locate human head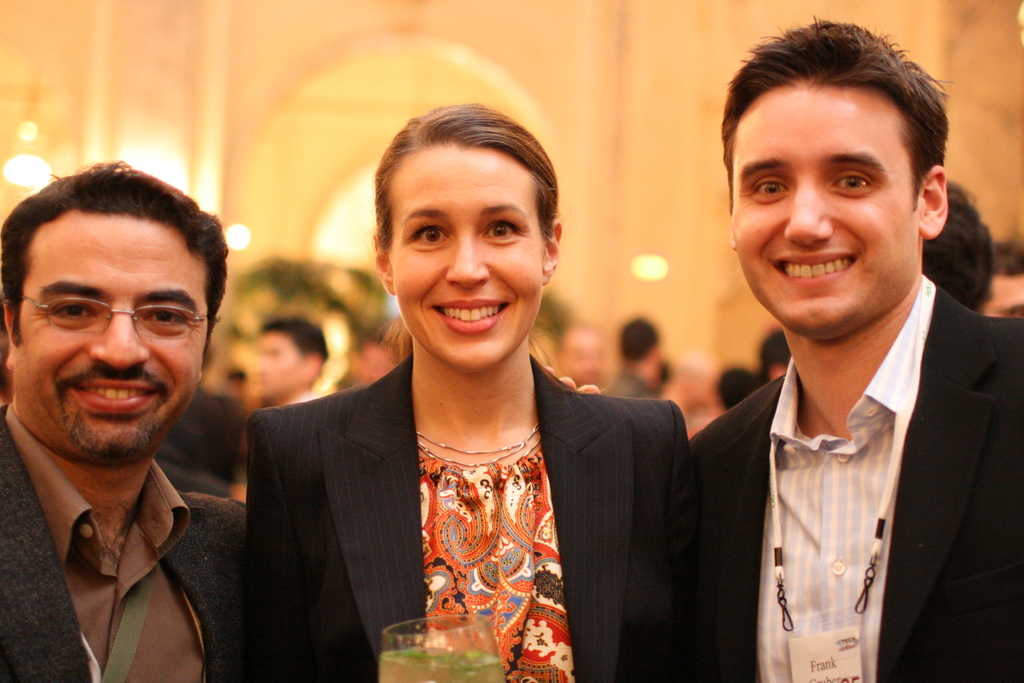
select_region(987, 240, 1023, 318)
